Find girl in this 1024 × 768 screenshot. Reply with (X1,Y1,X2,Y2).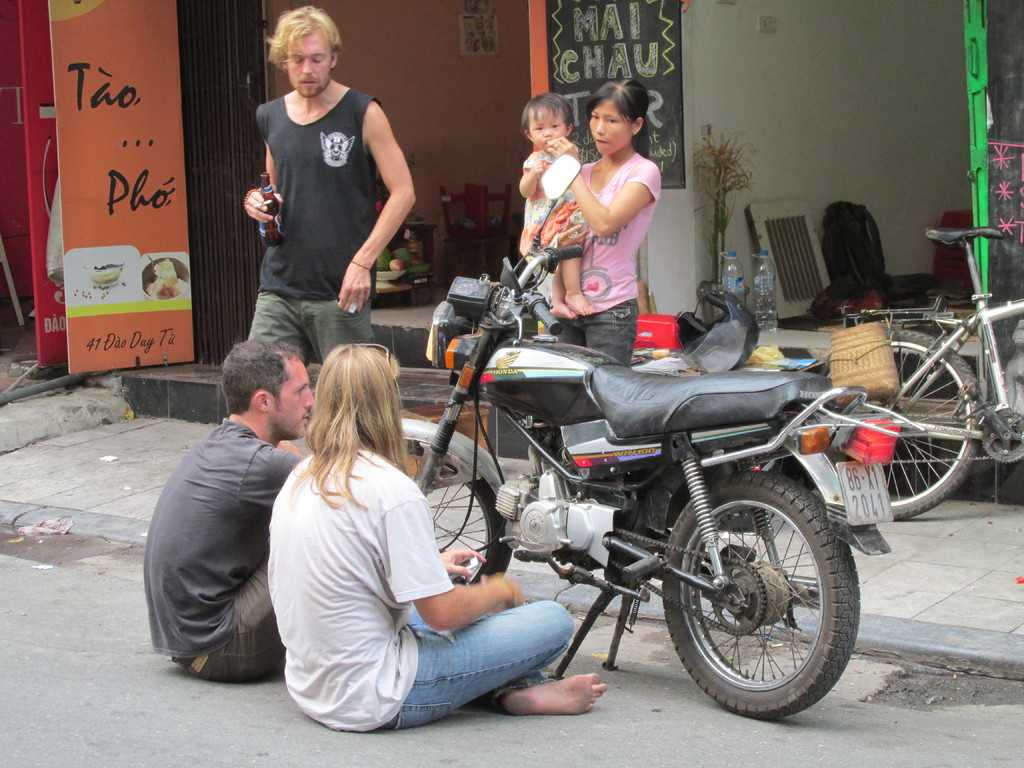
(271,349,604,736).
